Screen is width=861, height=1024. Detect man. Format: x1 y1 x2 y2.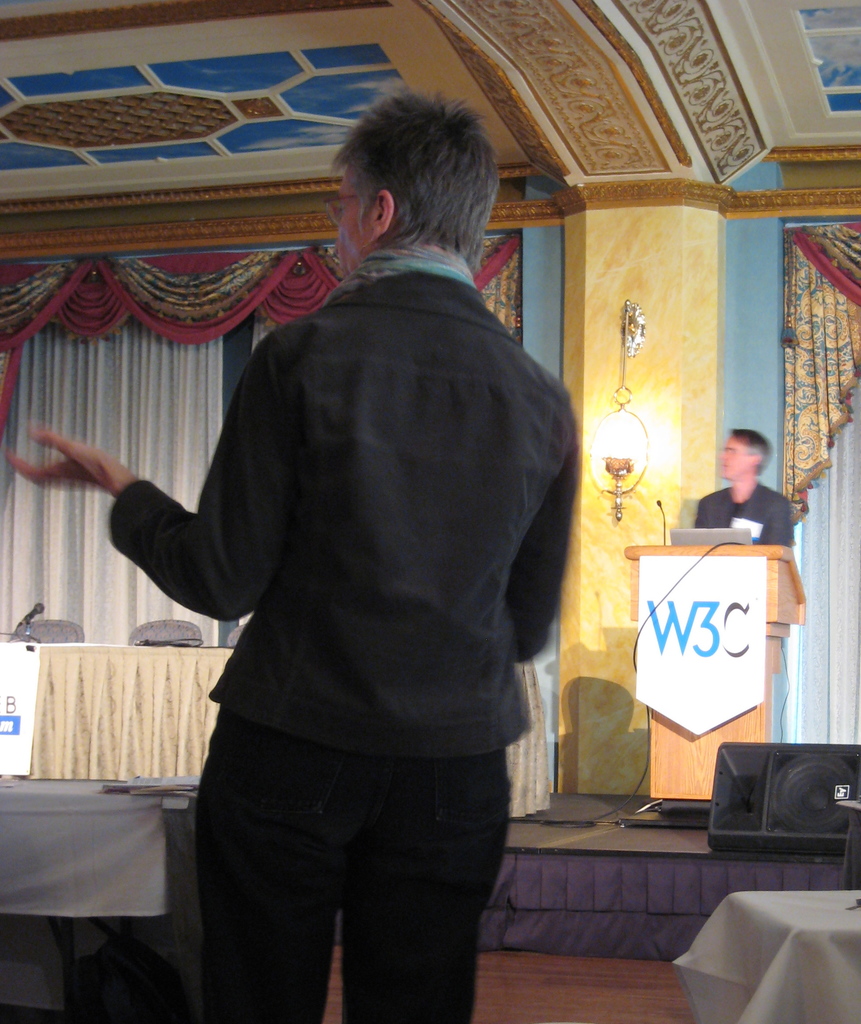
694 428 795 548.
